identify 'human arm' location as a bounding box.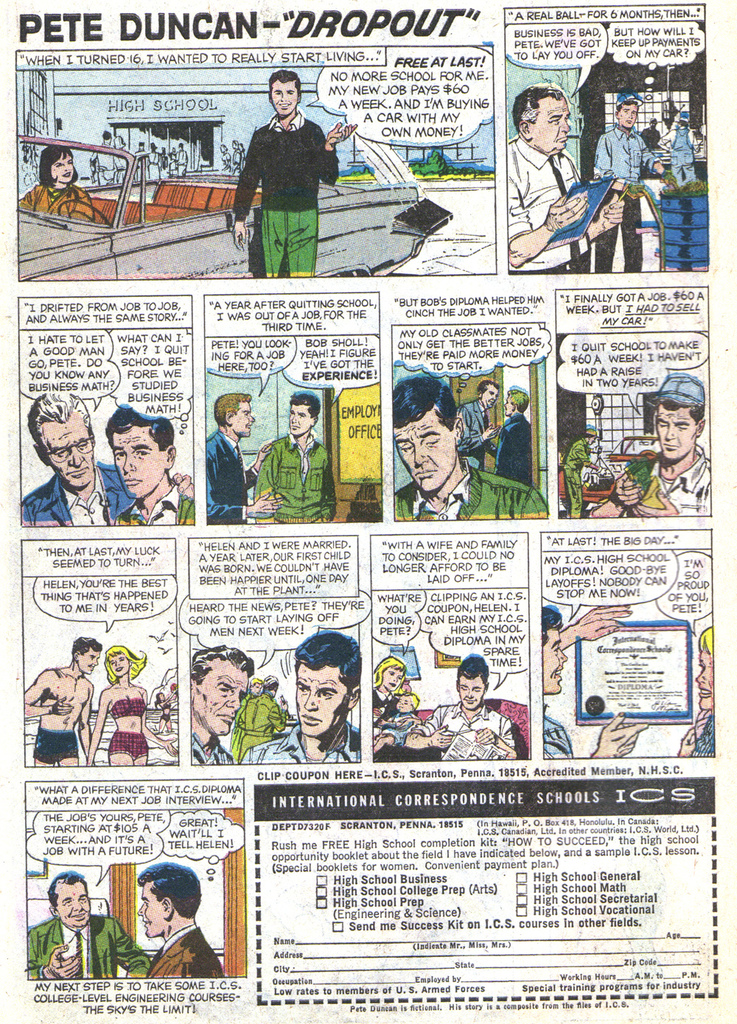
Rect(240, 431, 279, 491).
